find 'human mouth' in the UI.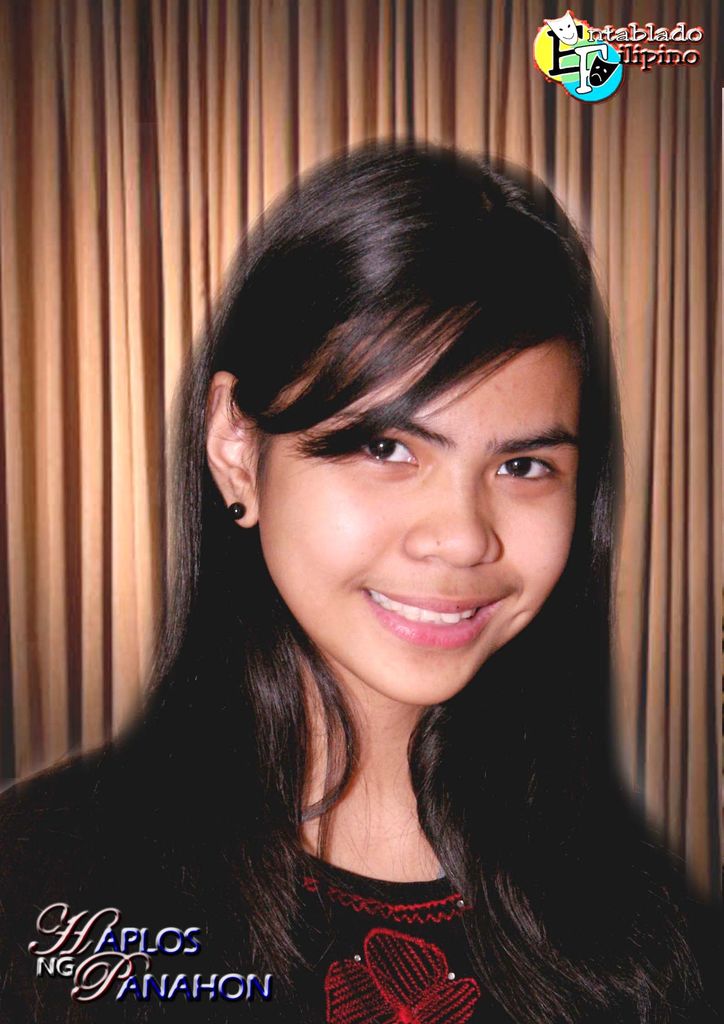
UI element at [left=356, top=584, right=510, bottom=656].
